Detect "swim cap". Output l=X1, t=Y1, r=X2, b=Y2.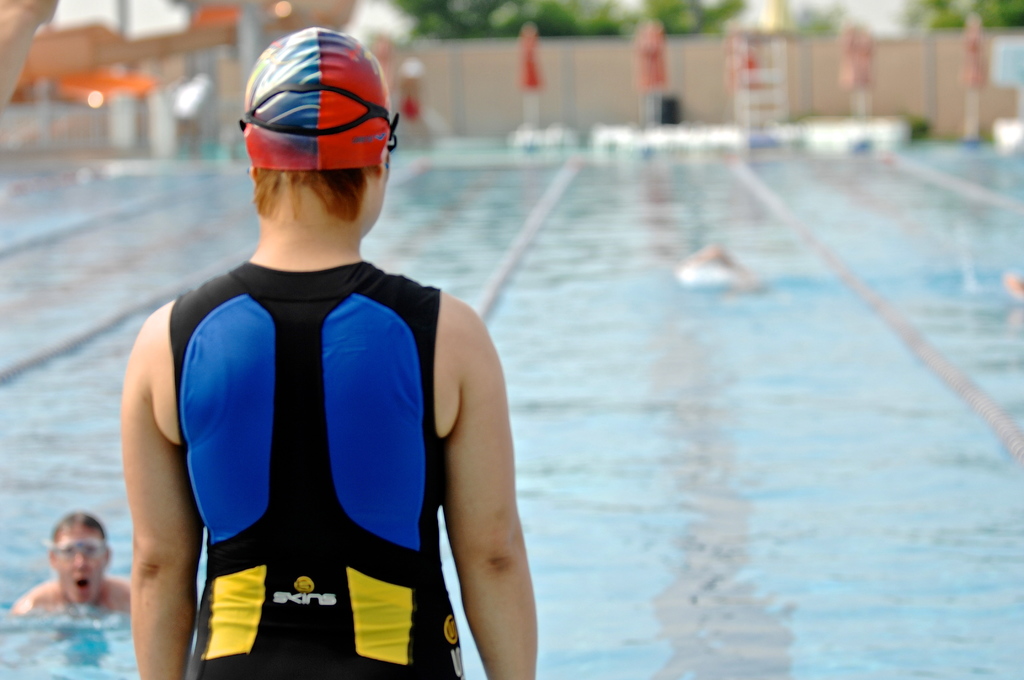
l=243, t=26, r=392, b=169.
